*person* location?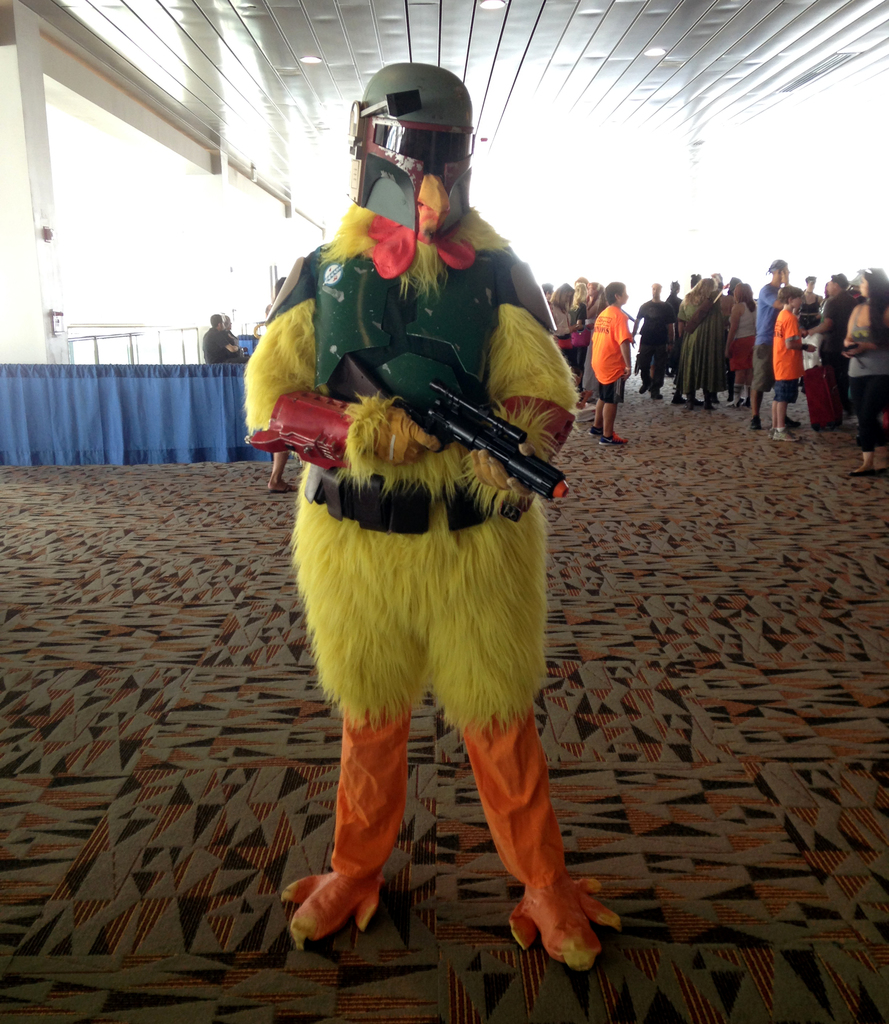
region(644, 280, 671, 397)
